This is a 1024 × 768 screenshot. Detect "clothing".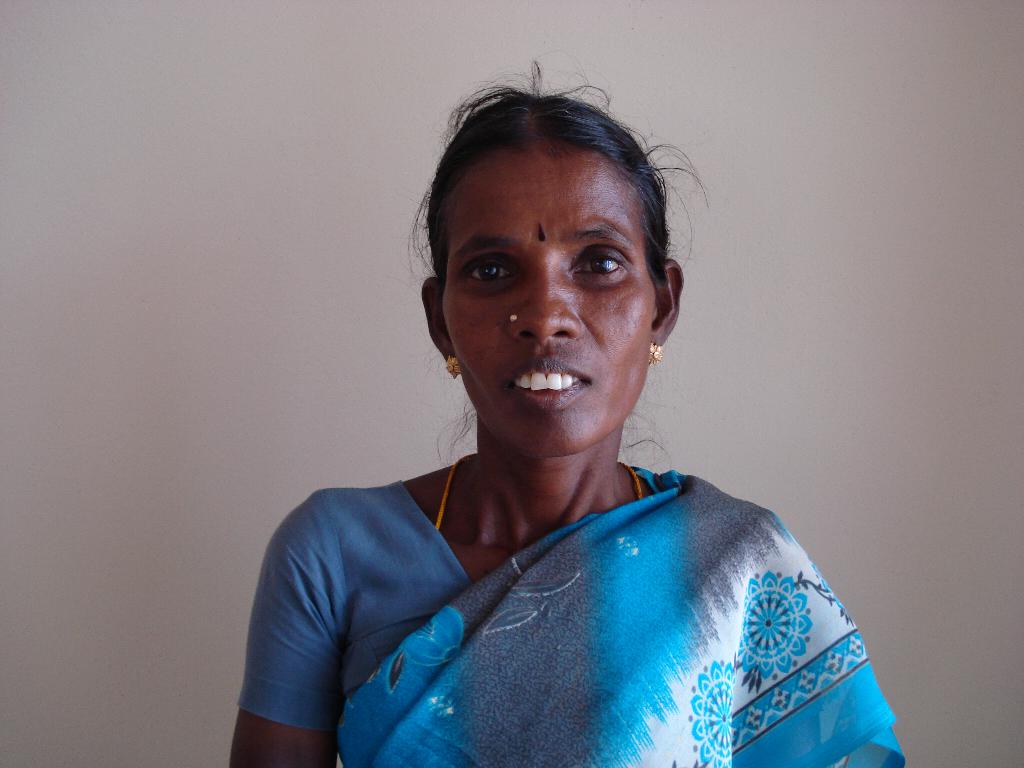
crop(269, 442, 911, 767).
